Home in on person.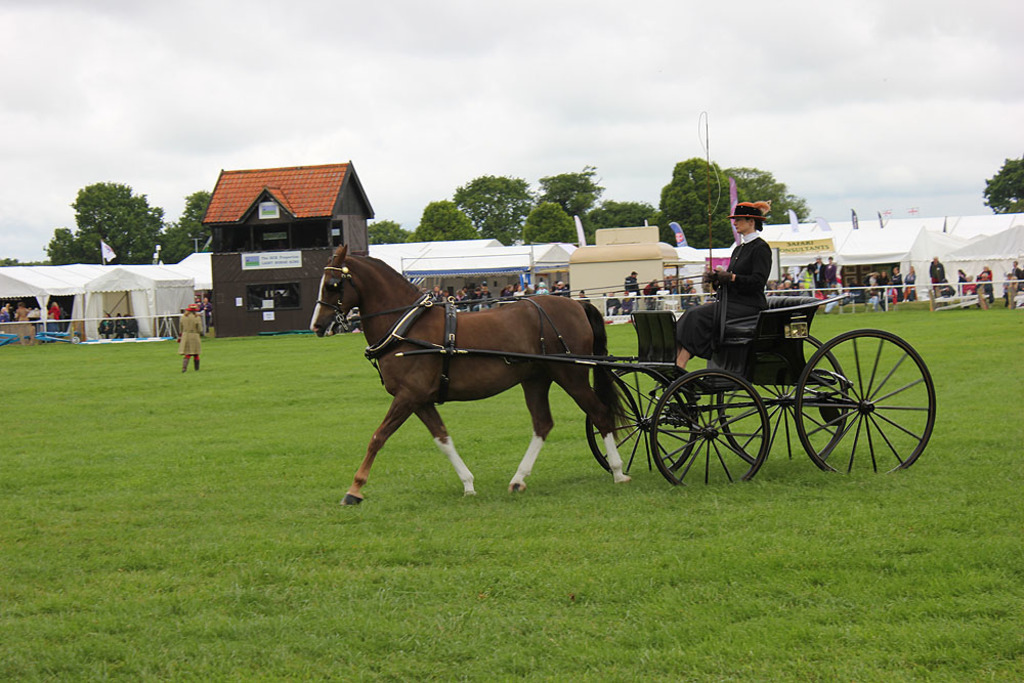
Homed in at rect(929, 256, 946, 296).
